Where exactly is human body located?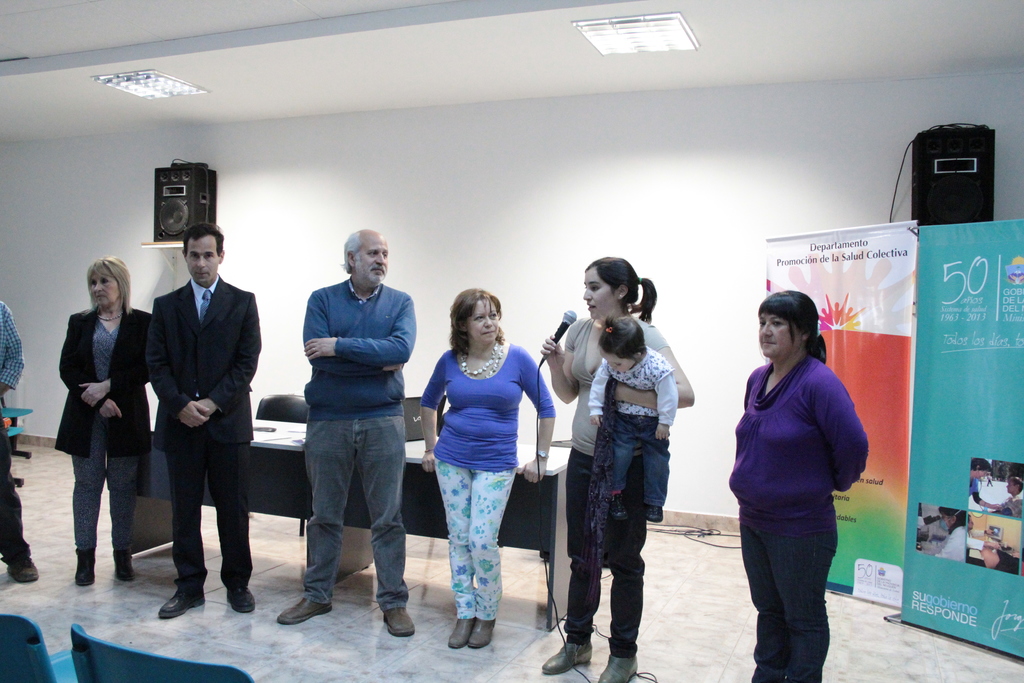
Its bounding box is 0 298 37 584.
